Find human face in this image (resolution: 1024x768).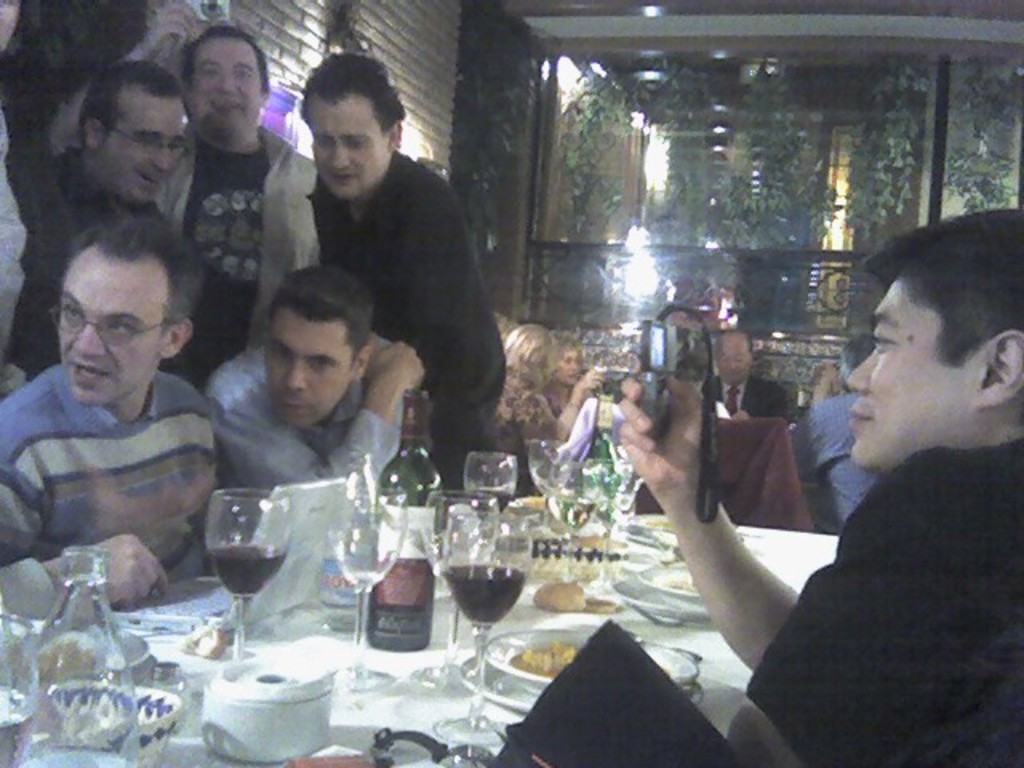
pyautogui.locateOnScreen(846, 278, 976, 467).
